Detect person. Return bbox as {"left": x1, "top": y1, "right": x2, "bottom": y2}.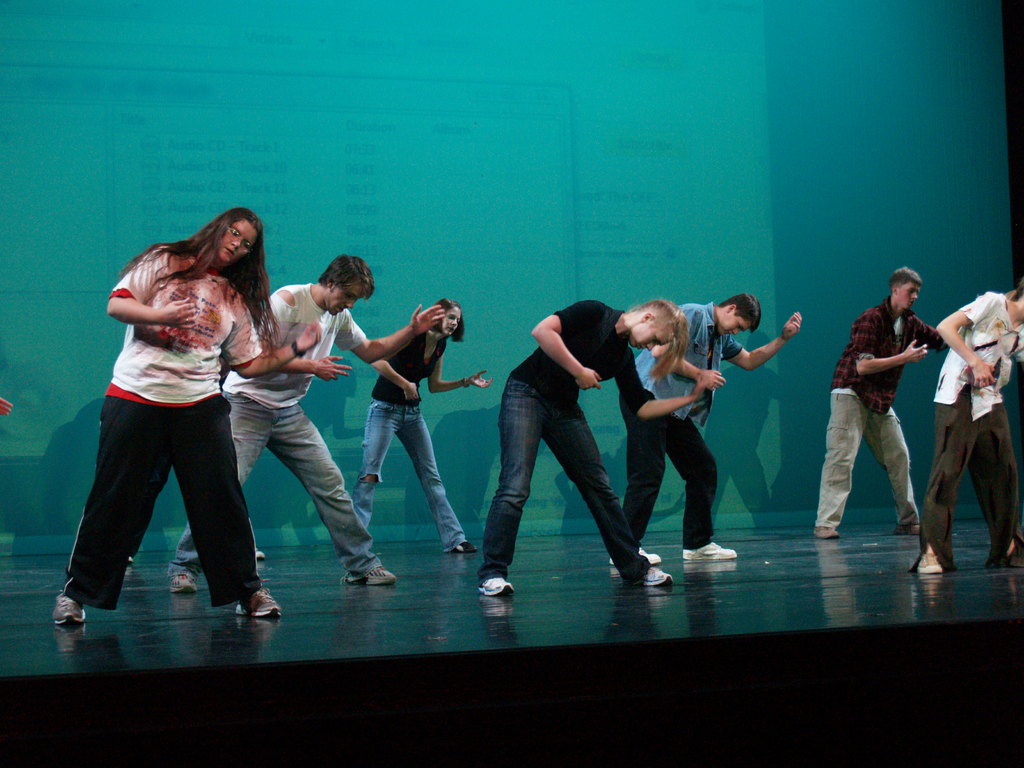
{"left": 472, "top": 298, "right": 703, "bottom": 593}.
